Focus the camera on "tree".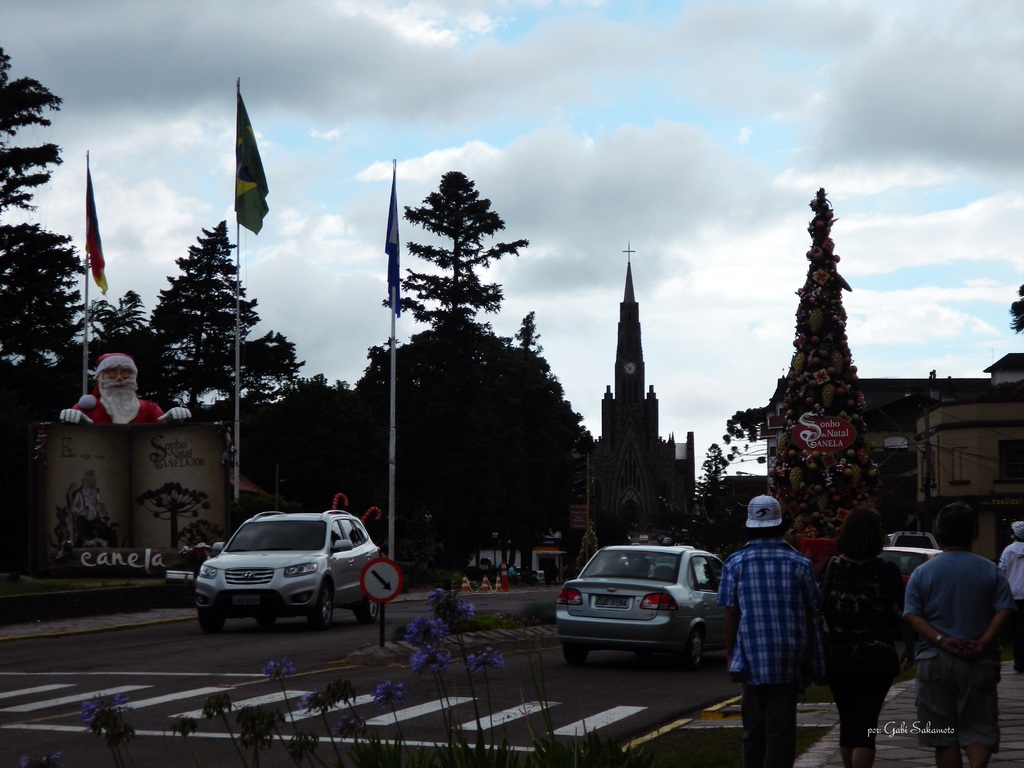
Focus region: bbox=(243, 327, 307, 421).
